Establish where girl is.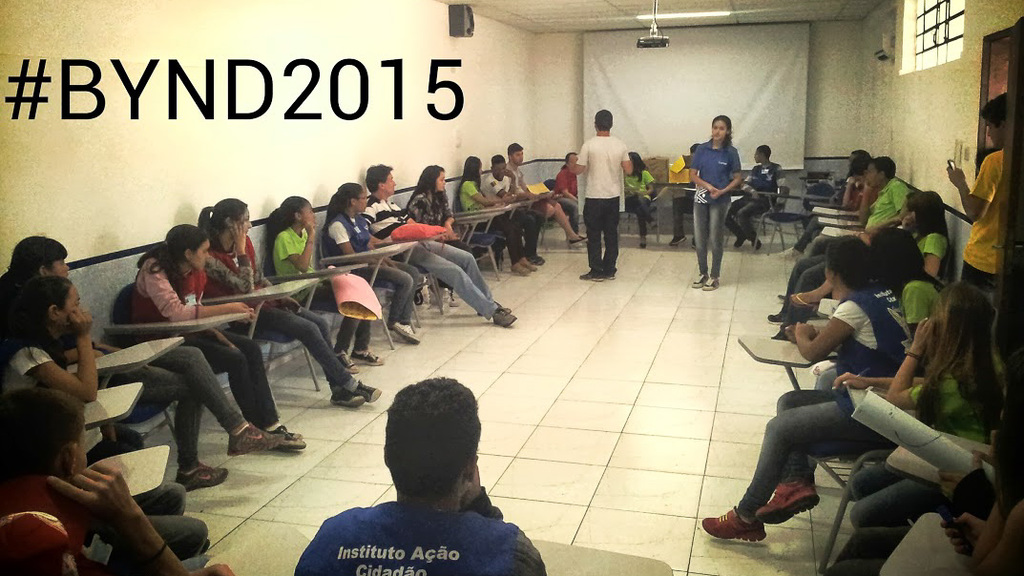
Established at (771,234,909,386).
